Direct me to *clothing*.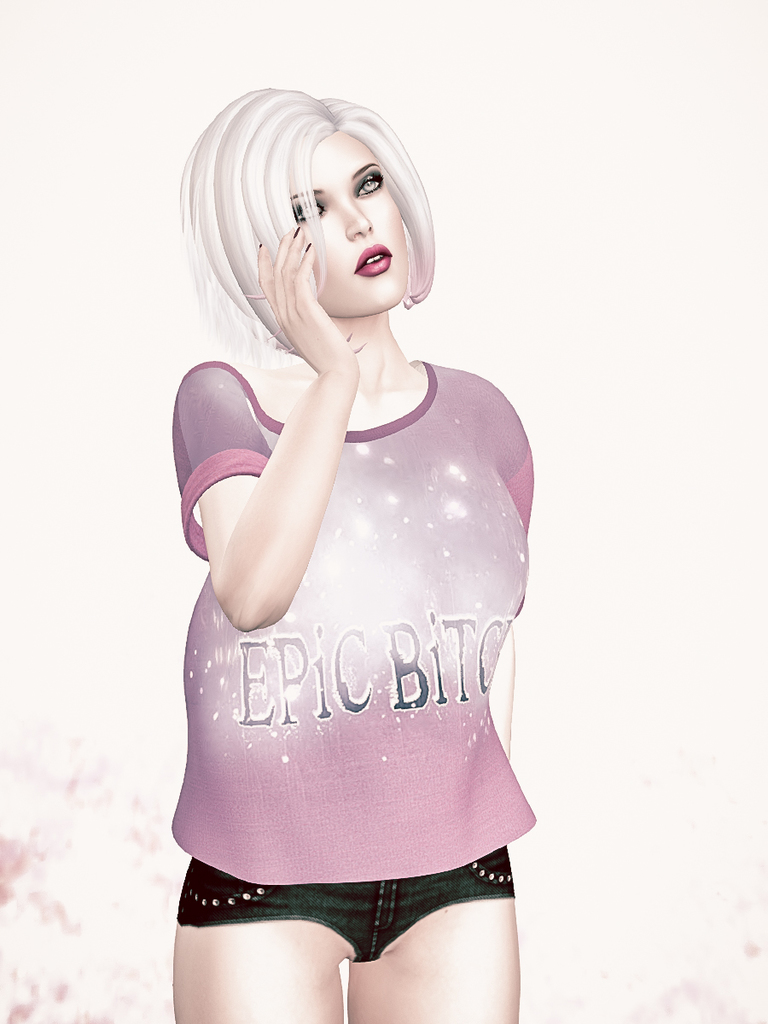
Direction: <region>166, 335, 539, 965</region>.
